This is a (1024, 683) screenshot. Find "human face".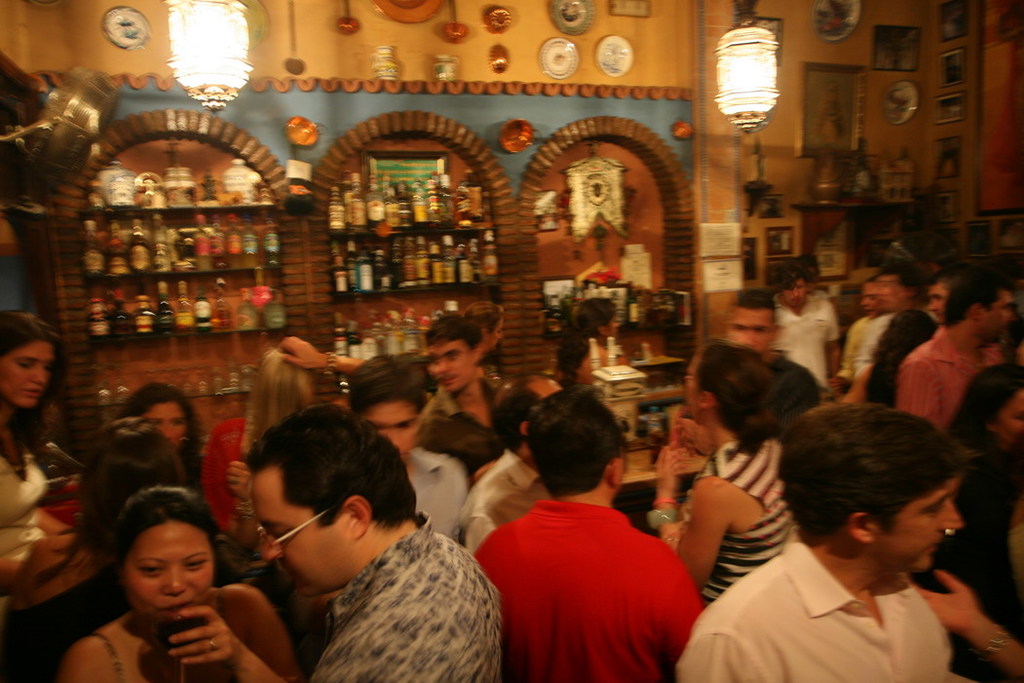
Bounding box: 875 278 902 311.
